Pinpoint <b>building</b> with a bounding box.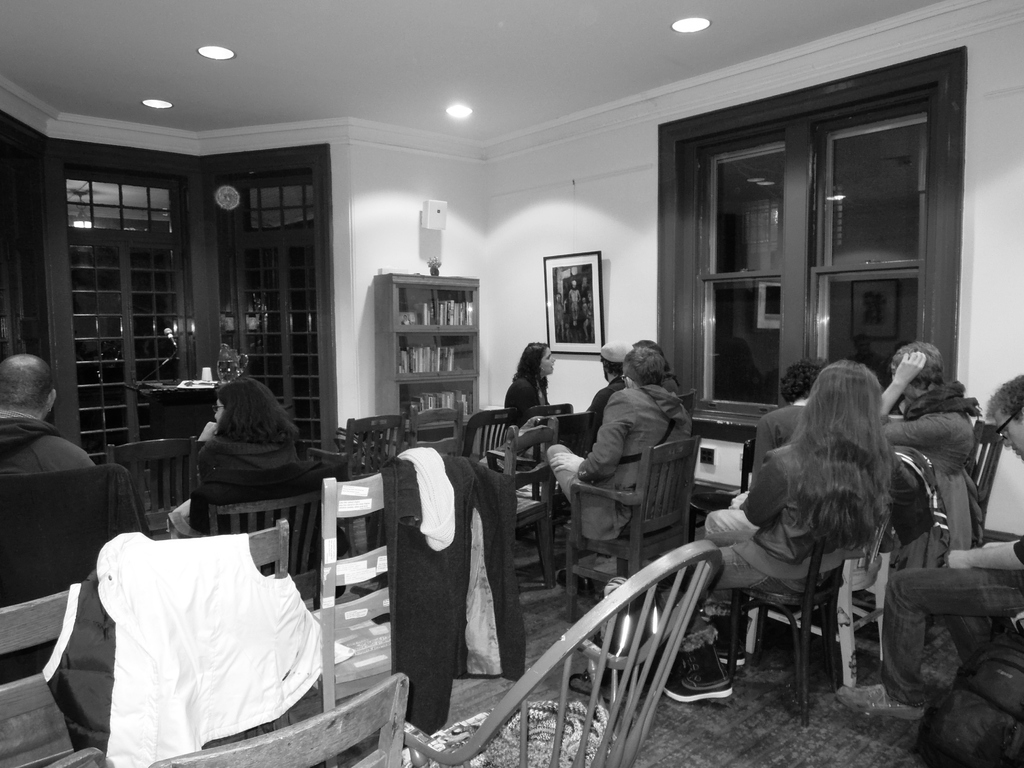
box(0, 3, 1023, 767).
